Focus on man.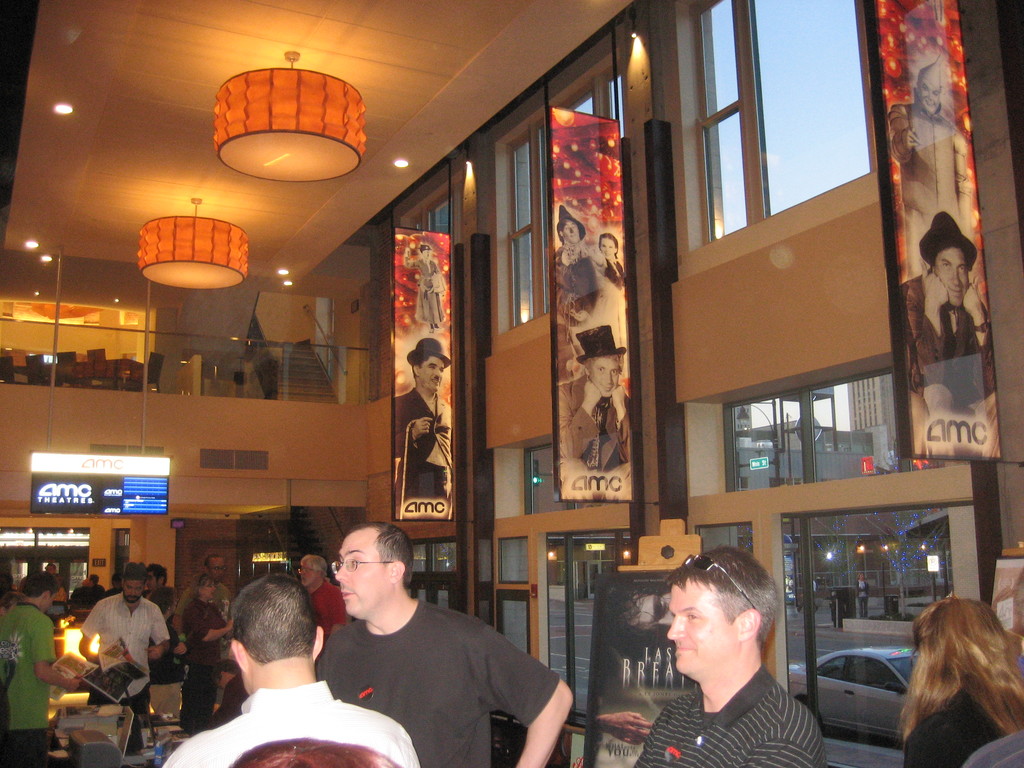
Focused at {"x1": 164, "y1": 570, "x2": 419, "y2": 767}.
